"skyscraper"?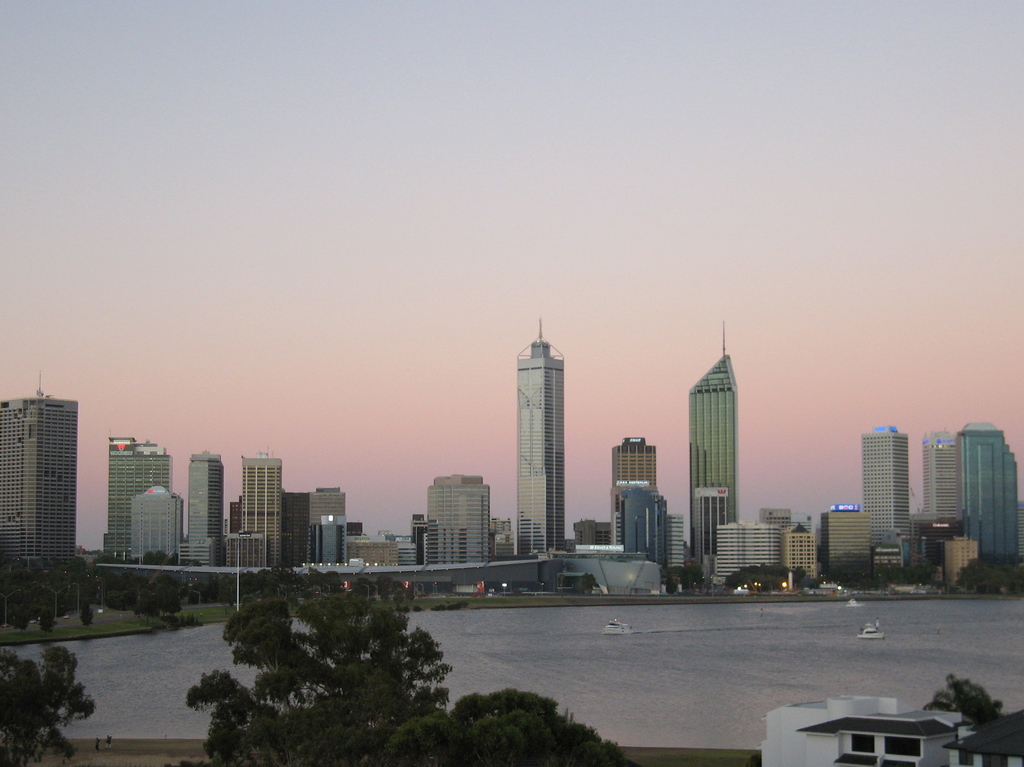
[665, 512, 682, 567]
